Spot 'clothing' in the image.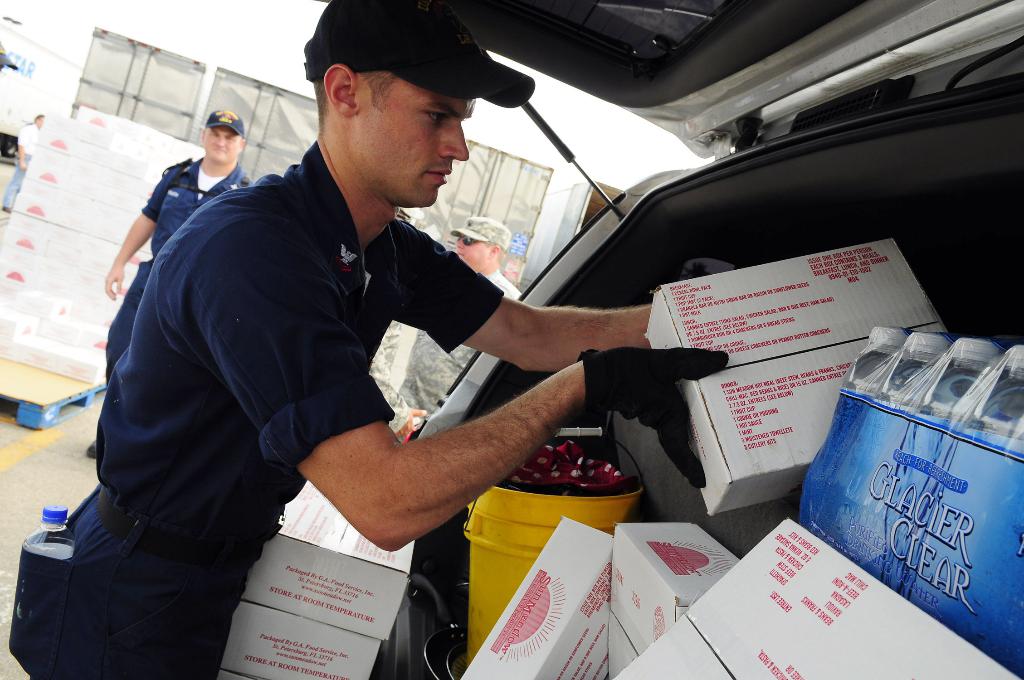
'clothing' found at box(102, 149, 259, 382).
